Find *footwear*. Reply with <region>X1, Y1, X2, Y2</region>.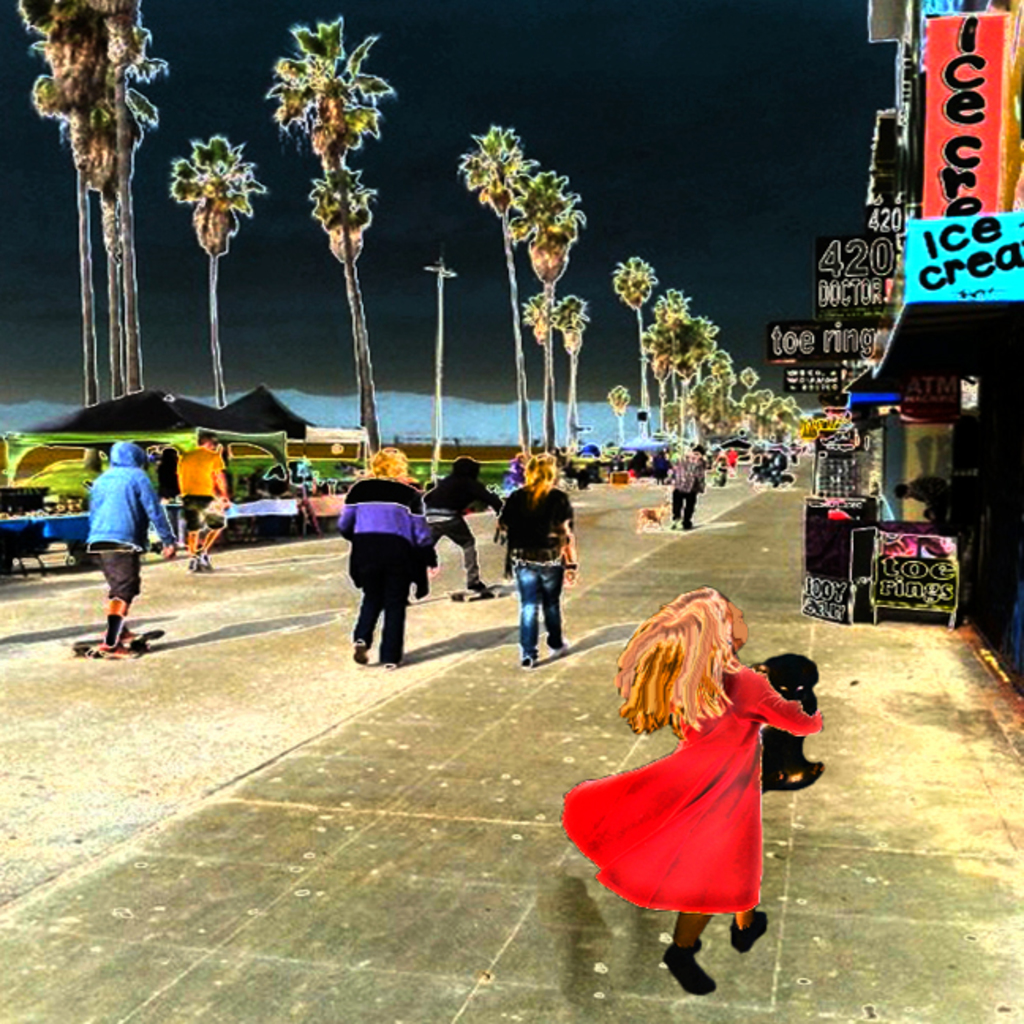
<region>518, 654, 537, 667</region>.
